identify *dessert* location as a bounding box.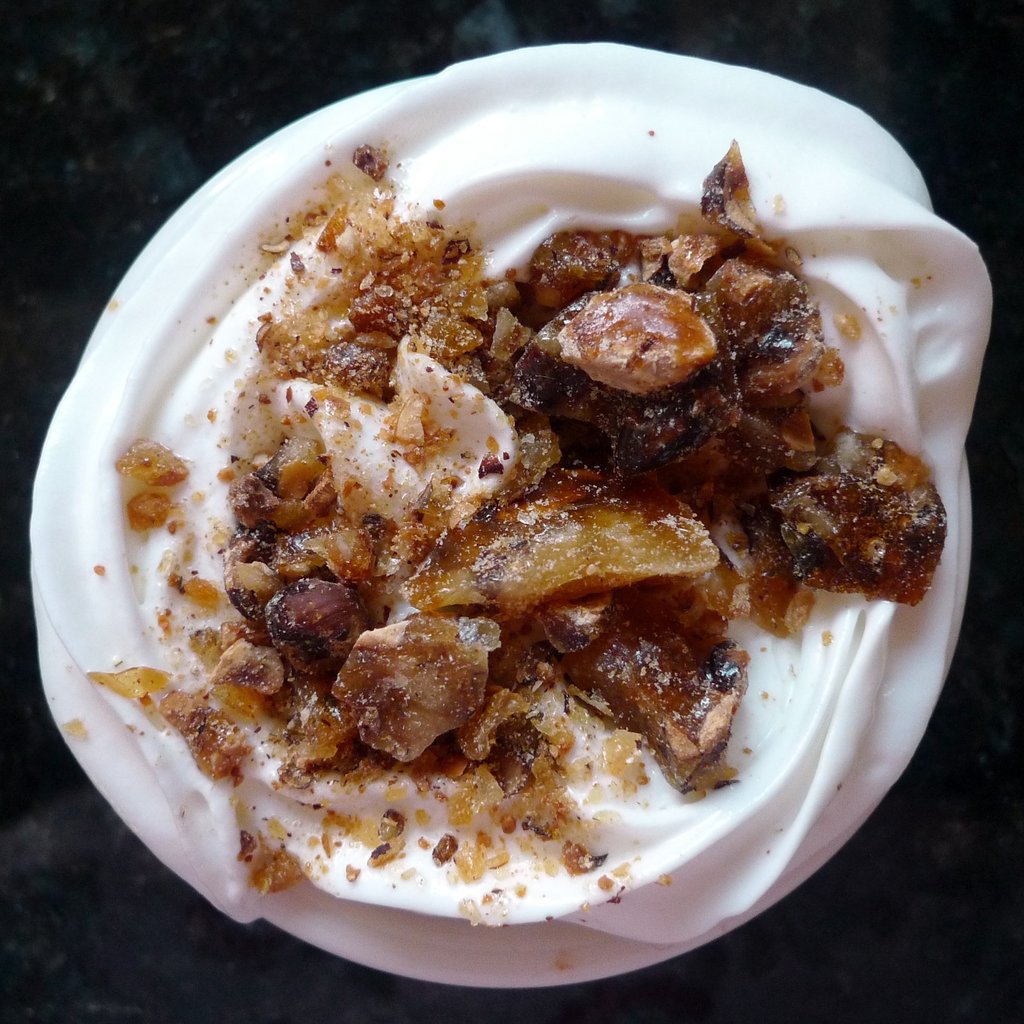
(x1=760, y1=419, x2=935, y2=619).
